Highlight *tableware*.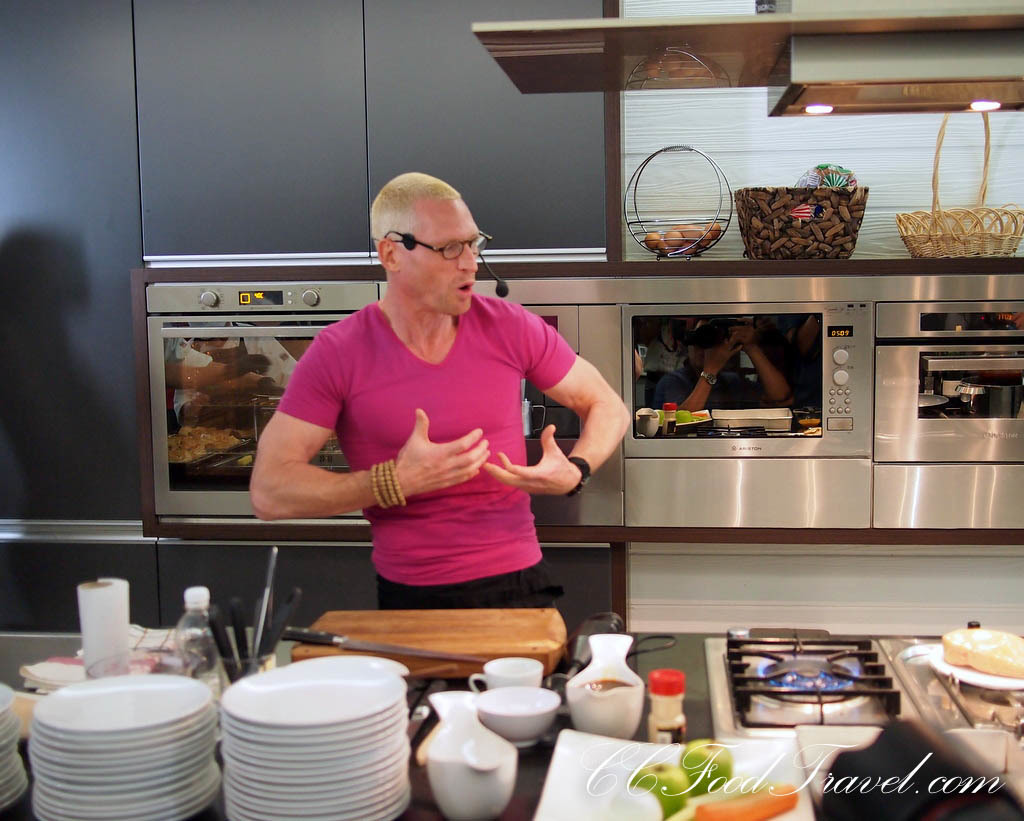
Highlighted region: (564,636,642,735).
